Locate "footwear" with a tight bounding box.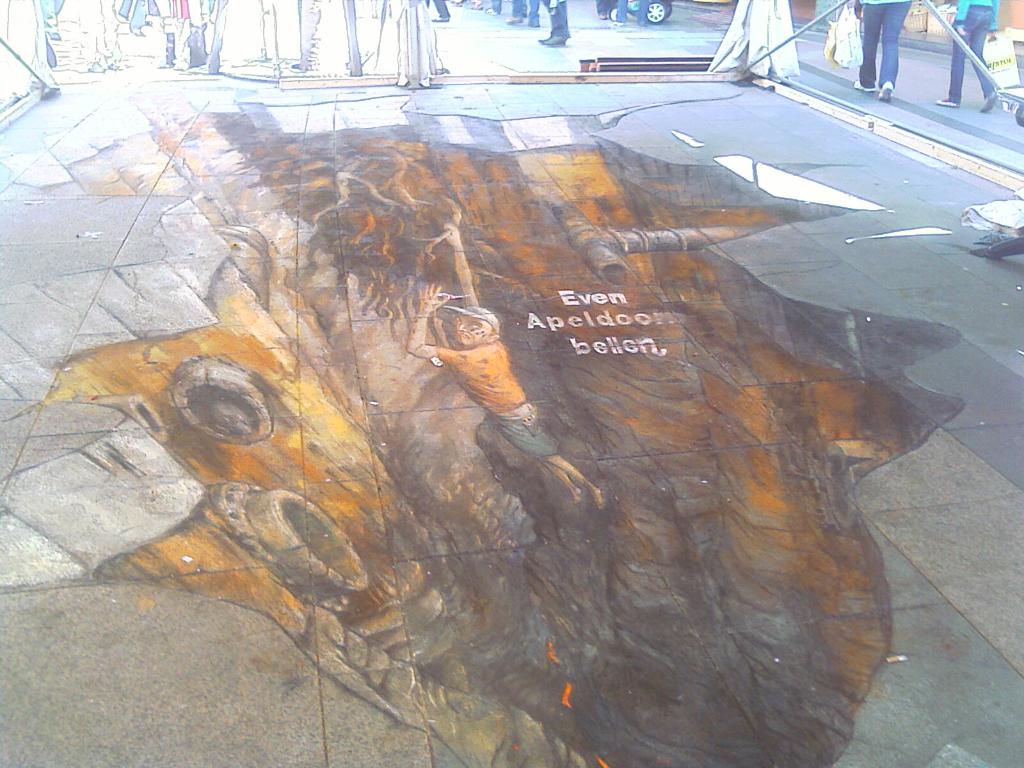
rect(509, 16, 525, 23).
